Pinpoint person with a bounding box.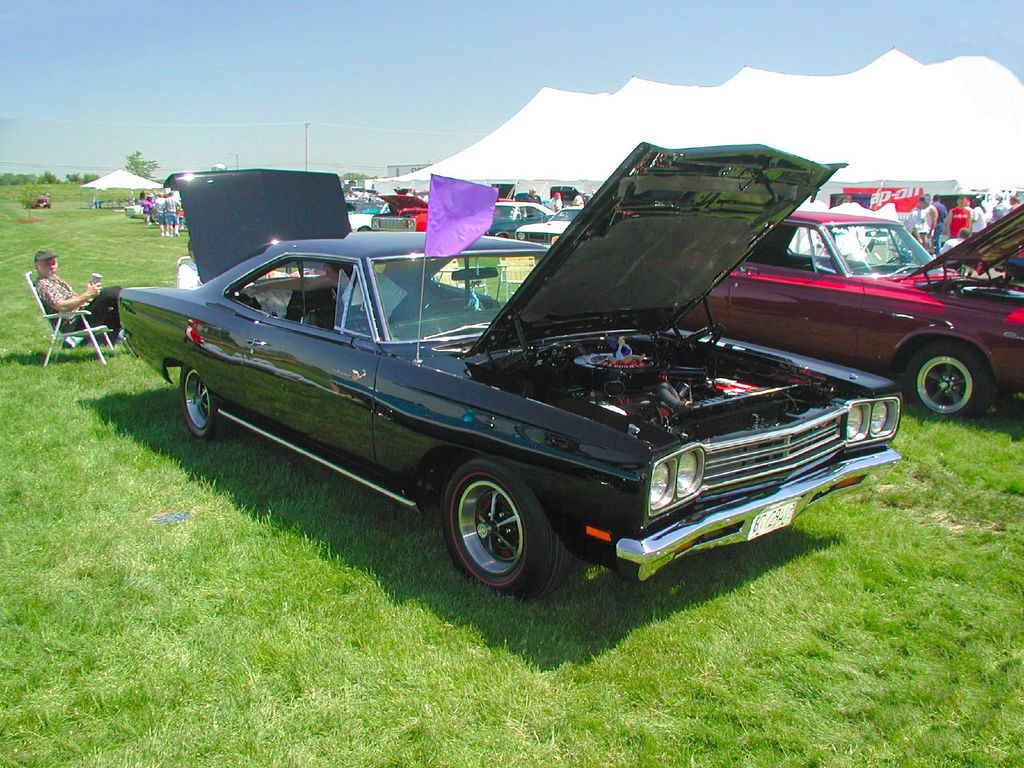
[x1=591, y1=188, x2=598, y2=198].
